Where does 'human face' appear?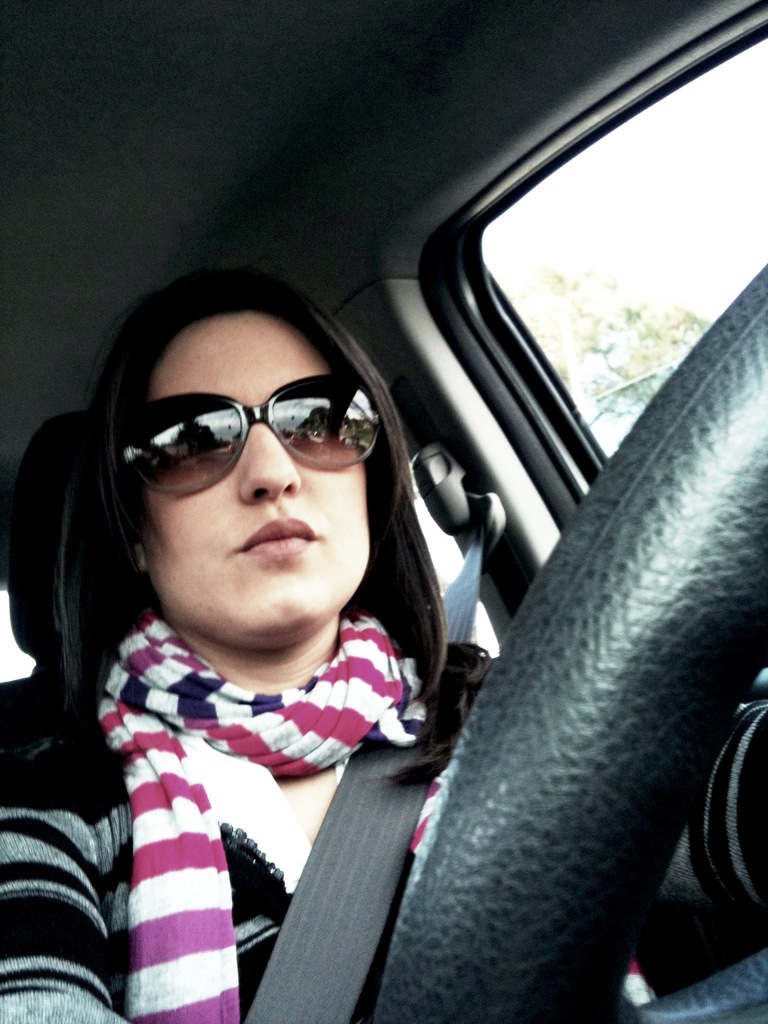
Appears at {"left": 129, "top": 323, "right": 365, "bottom": 652}.
